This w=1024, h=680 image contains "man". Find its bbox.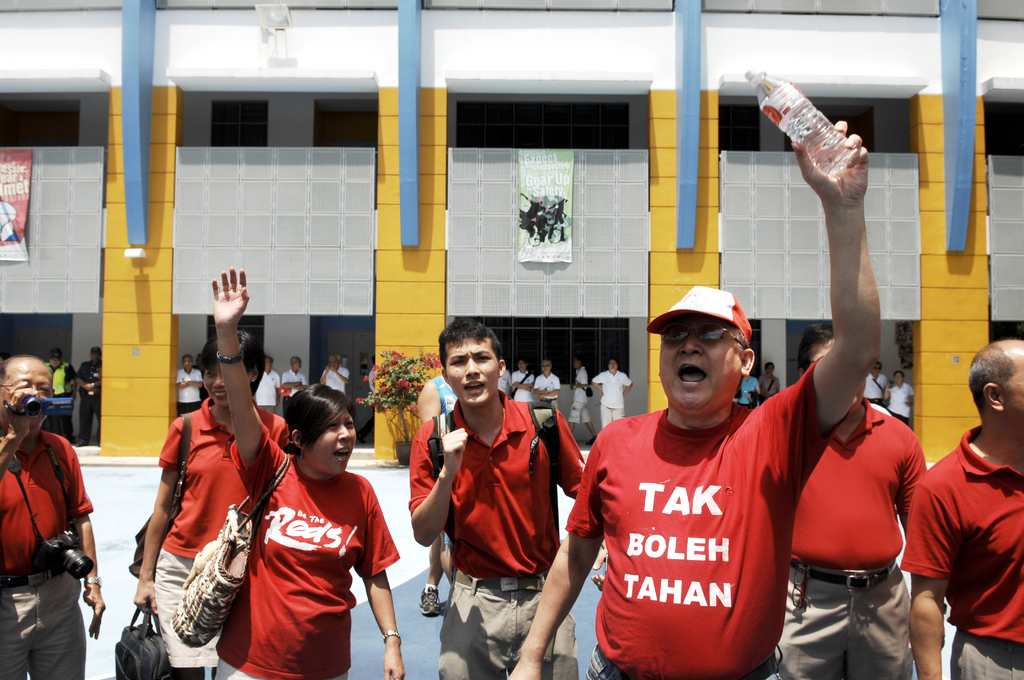
detection(74, 345, 106, 445).
